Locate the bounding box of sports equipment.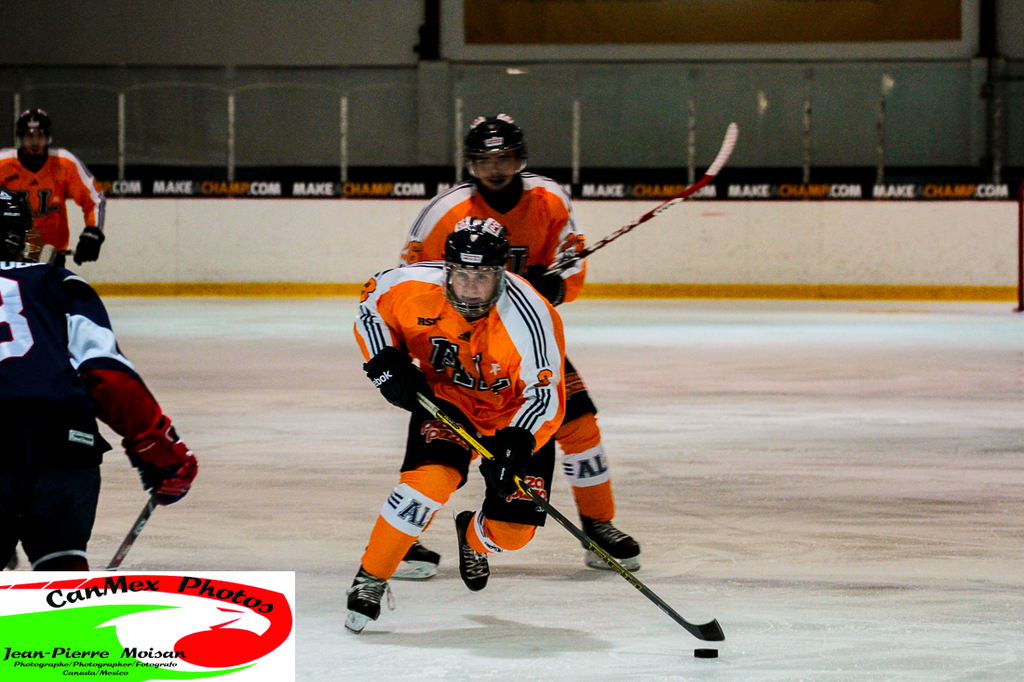
Bounding box: [x1=523, y1=265, x2=564, y2=313].
